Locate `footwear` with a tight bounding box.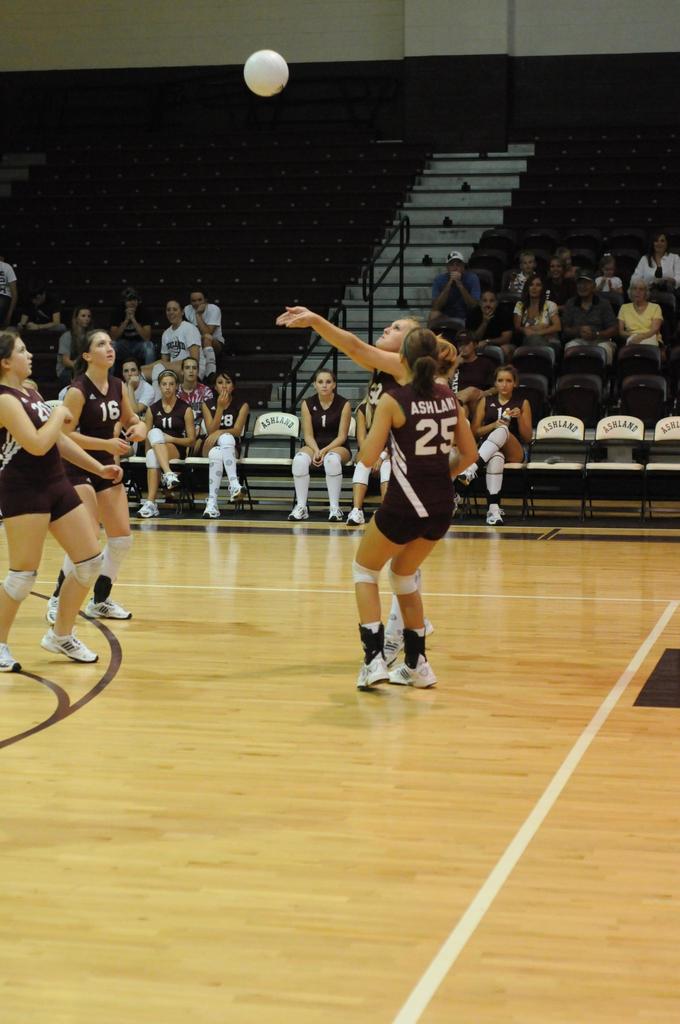
(84, 597, 131, 621).
